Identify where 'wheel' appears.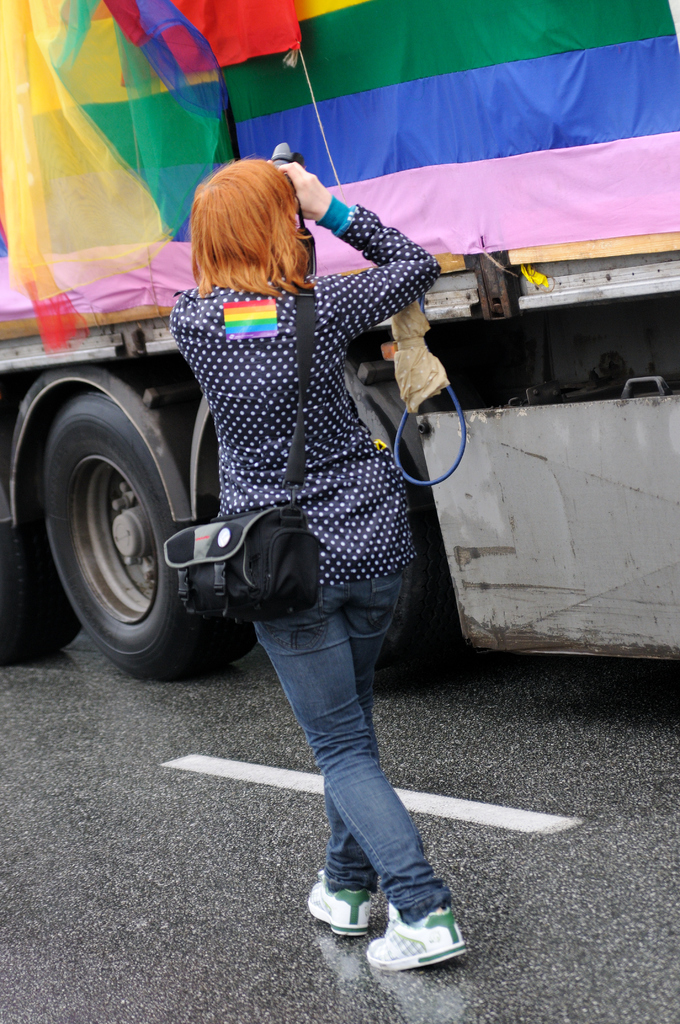
Appears at <bbox>26, 395, 251, 687</bbox>.
